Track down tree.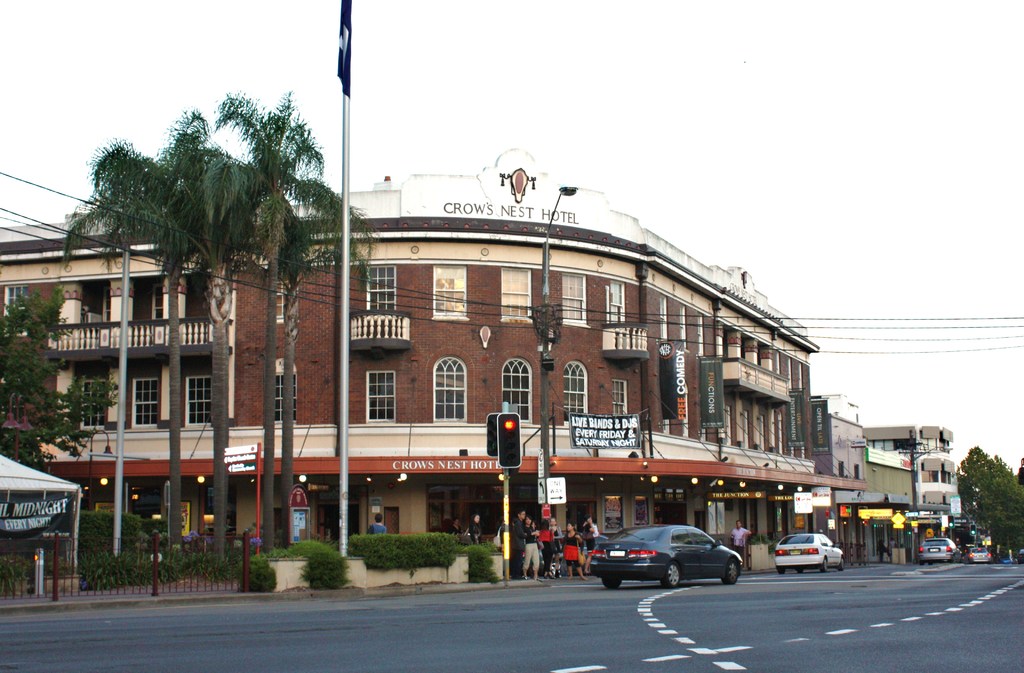
Tracked to select_region(252, 207, 370, 549).
